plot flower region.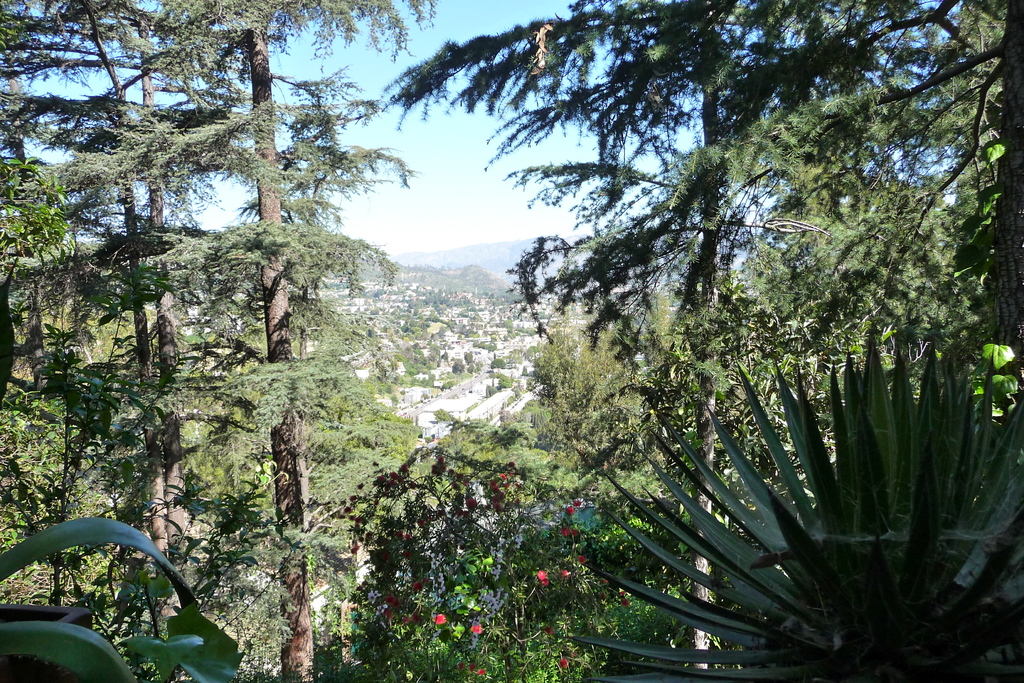
Plotted at 559/569/570/578.
